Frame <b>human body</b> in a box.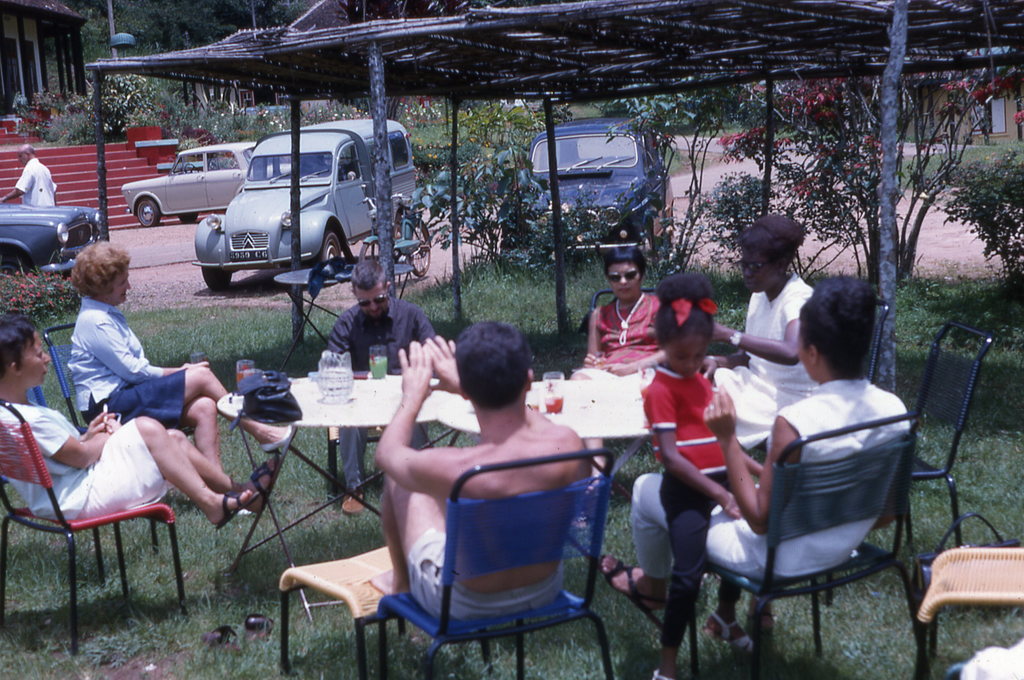
<box>0,310,280,525</box>.
